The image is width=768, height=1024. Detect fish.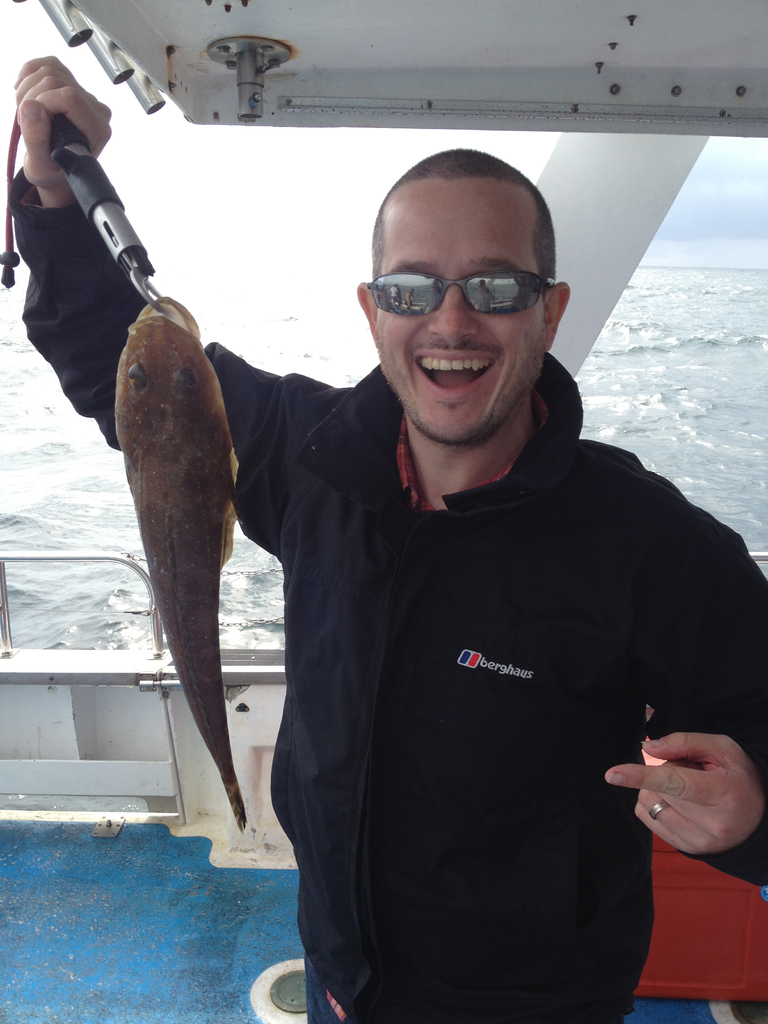
Detection: box=[110, 290, 246, 828].
